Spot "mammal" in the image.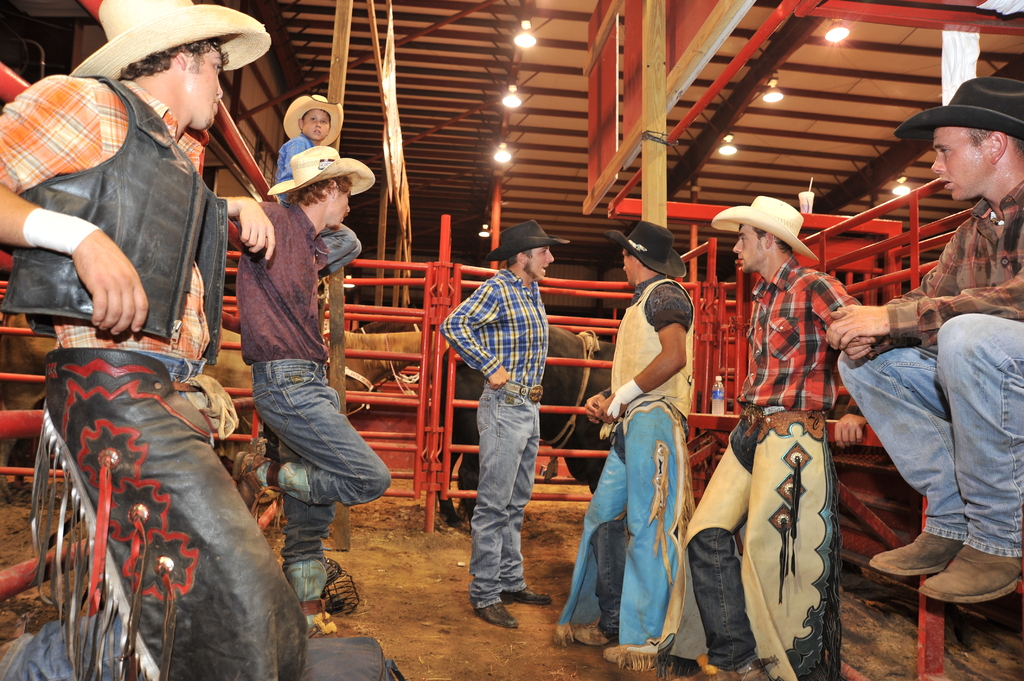
"mammal" found at <box>824,77,1023,607</box>.
